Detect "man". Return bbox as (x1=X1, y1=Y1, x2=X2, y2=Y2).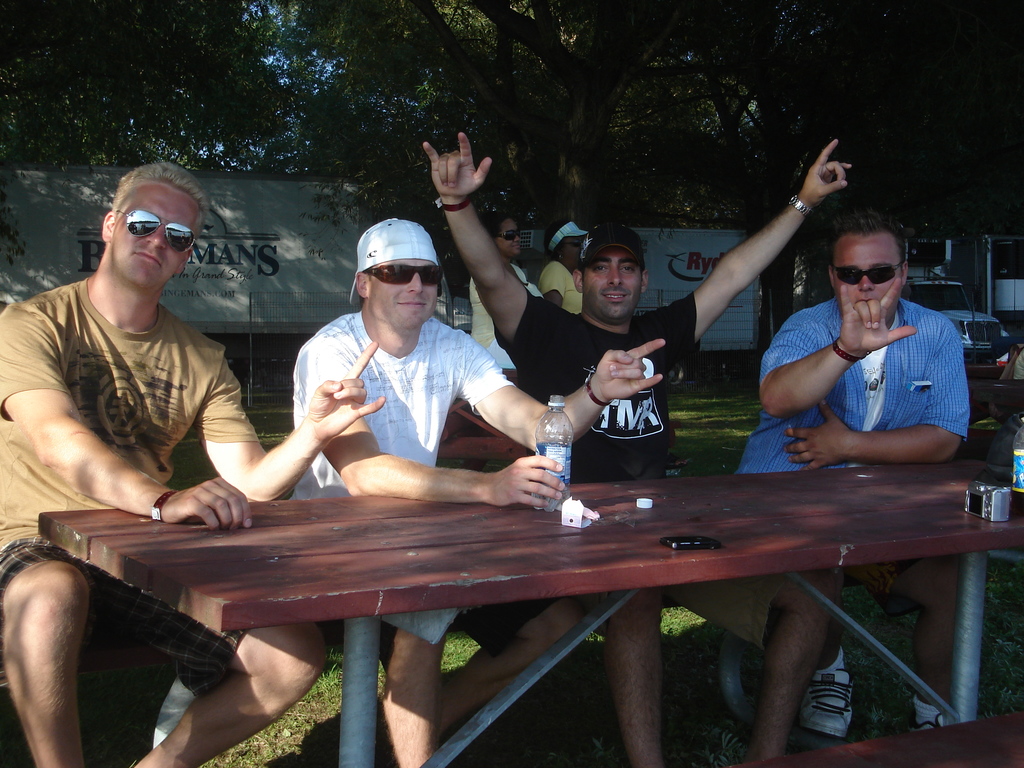
(x1=293, y1=214, x2=665, y2=765).
